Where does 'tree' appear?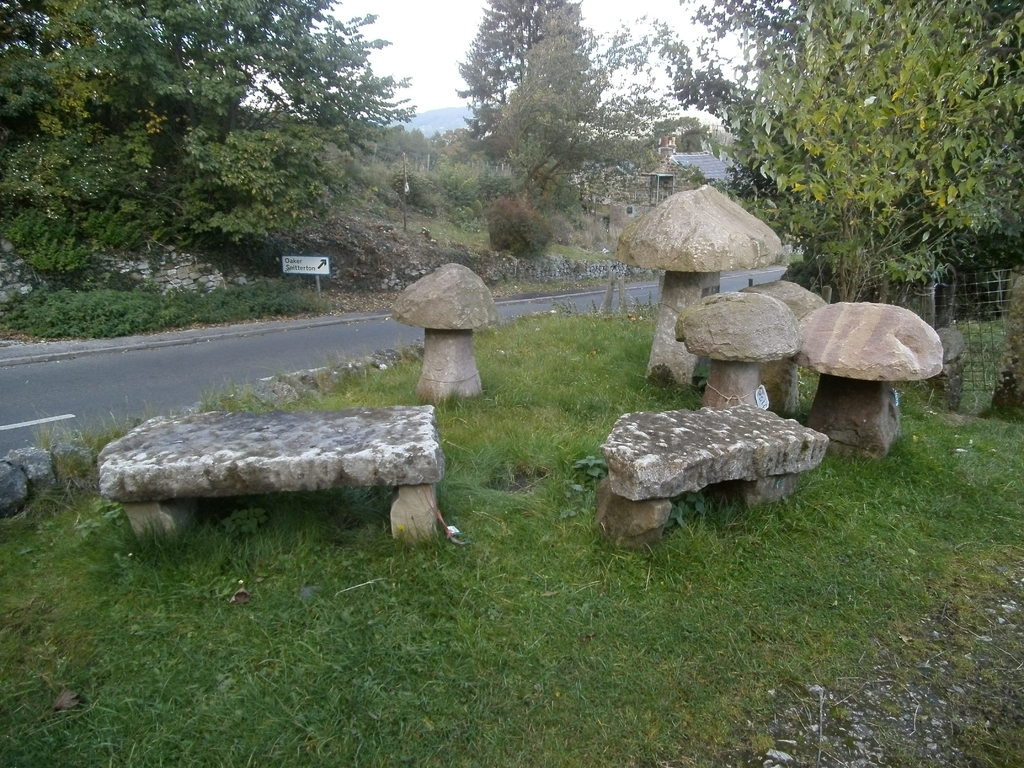
Appears at locate(493, 3, 591, 170).
